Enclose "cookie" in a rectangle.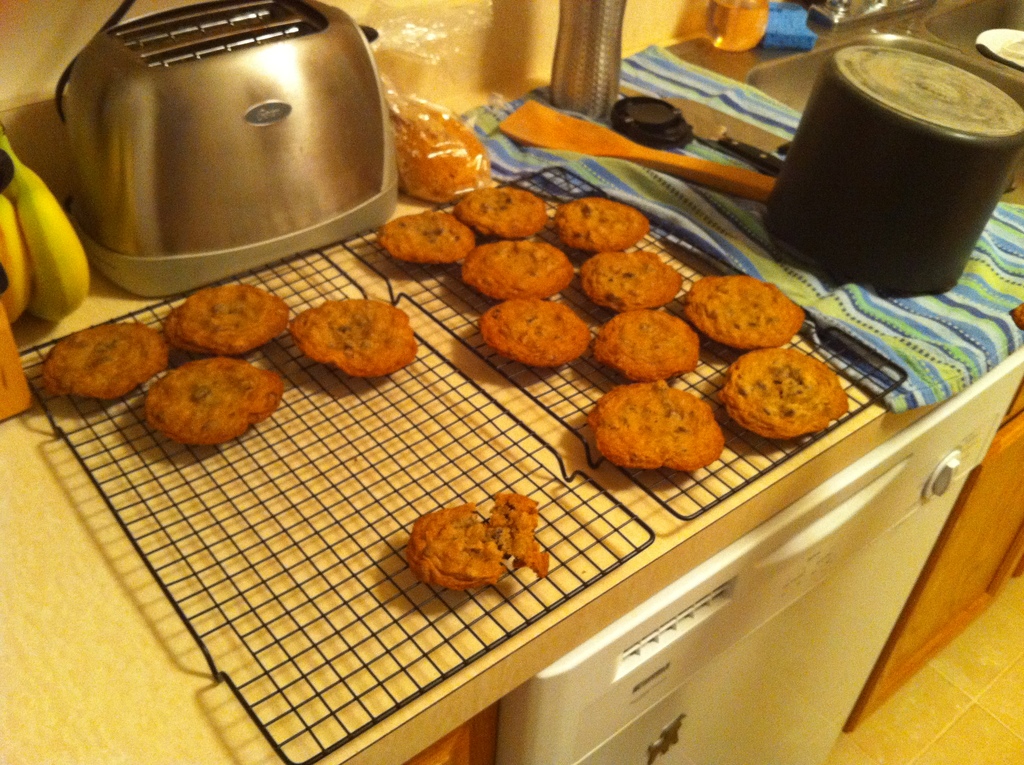
region(35, 318, 171, 397).
